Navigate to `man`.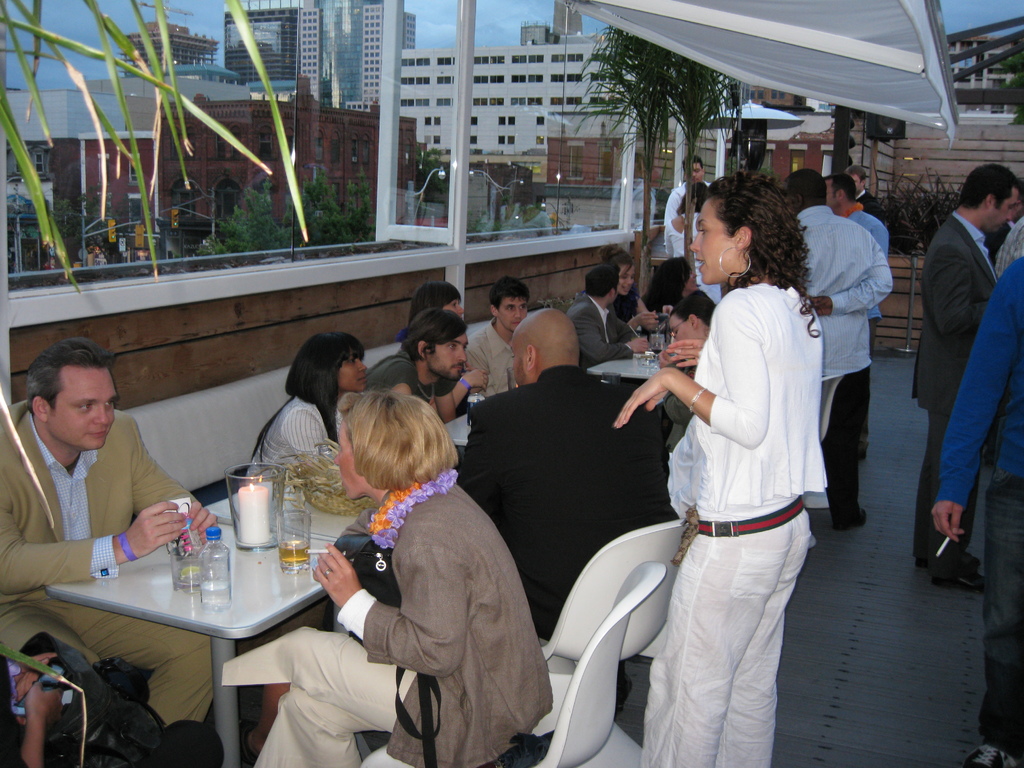
Navigation target: (360, 303, 468, 420).
